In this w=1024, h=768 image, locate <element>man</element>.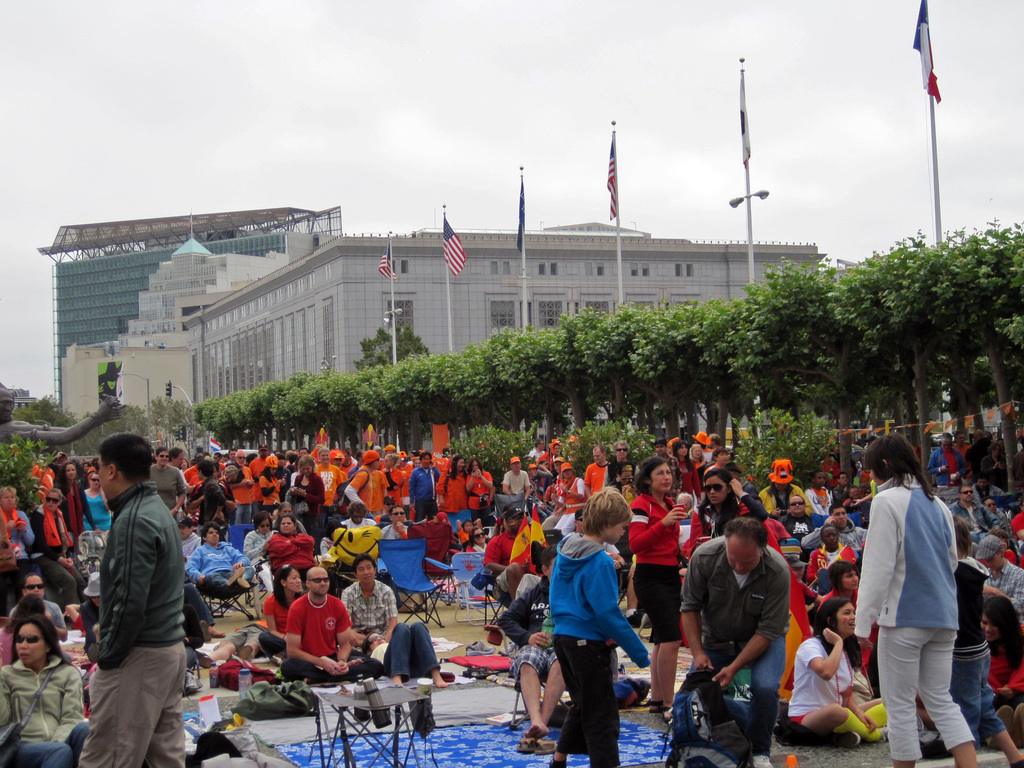
Bounding box: <box>329,452,345,483</box>.
